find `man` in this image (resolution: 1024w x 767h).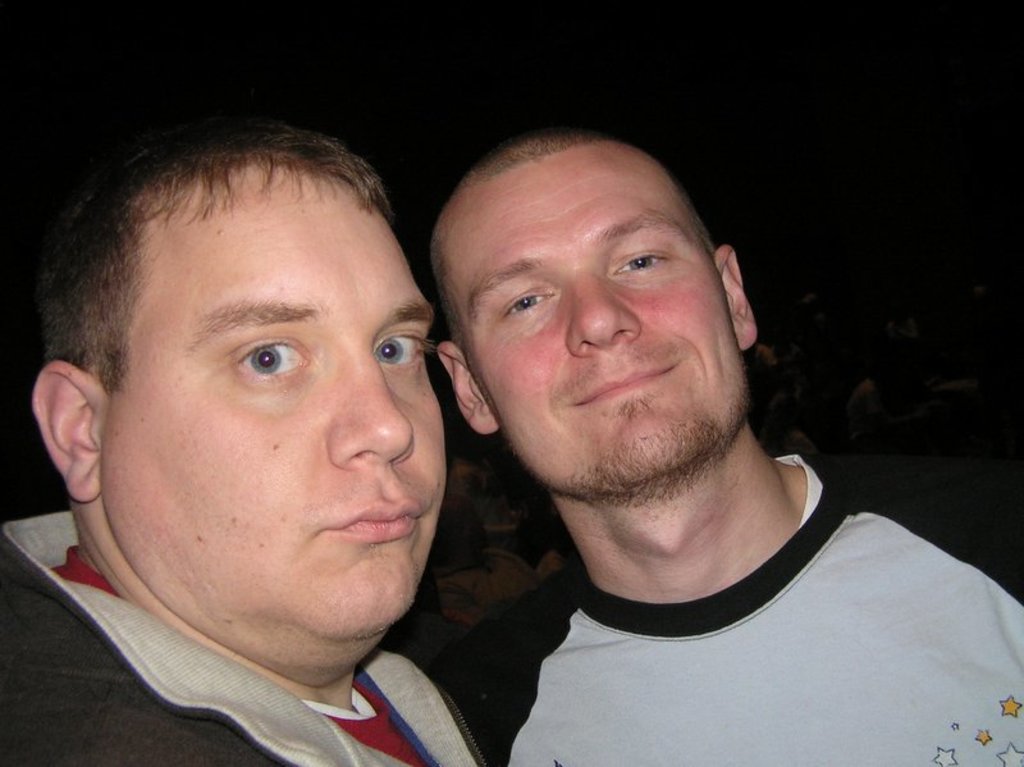
pyautogui.locateOnScreen(0, 124, 483, 766).
